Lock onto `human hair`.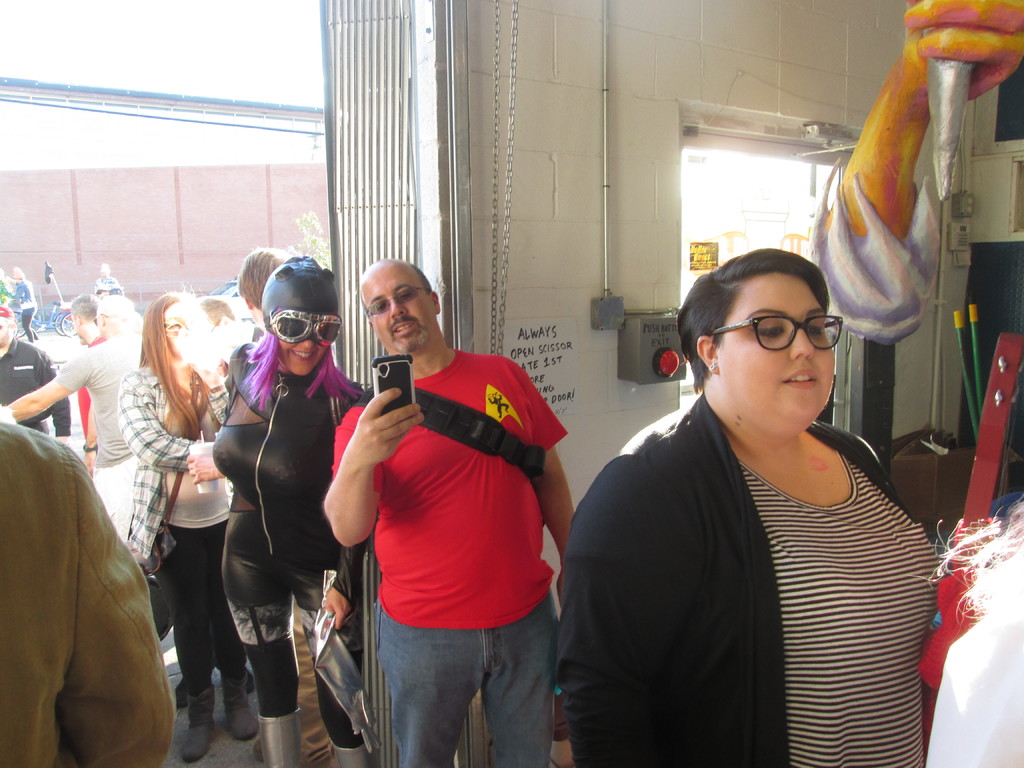
Locked: left=6, top=317, right=19, bottom=333.
